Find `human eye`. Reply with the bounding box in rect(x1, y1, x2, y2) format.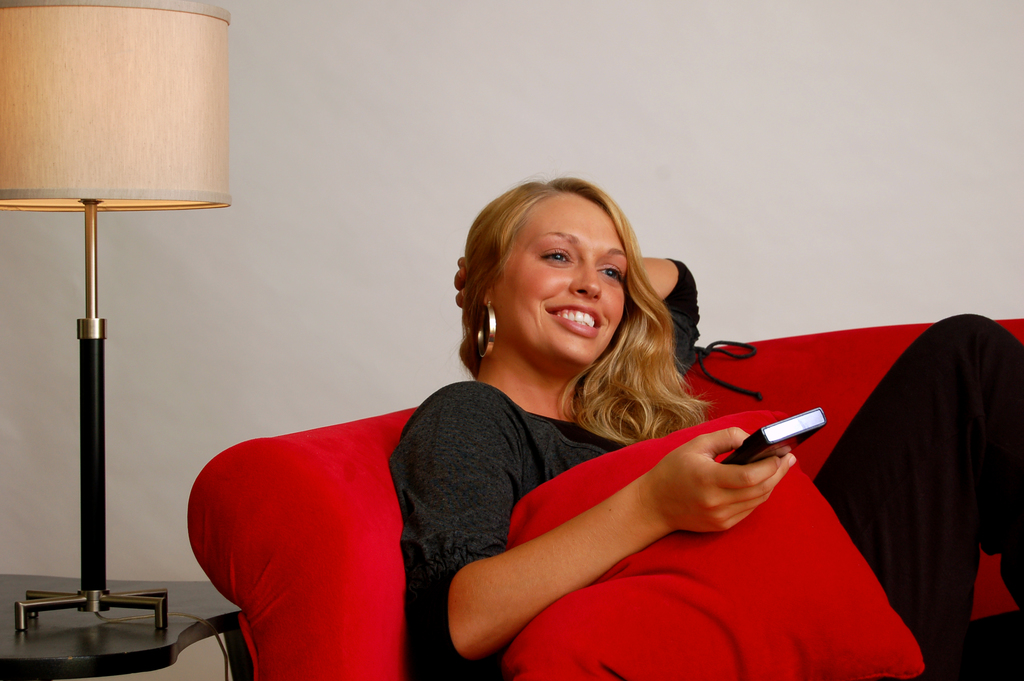
rect(540, 245, 575, 267).
